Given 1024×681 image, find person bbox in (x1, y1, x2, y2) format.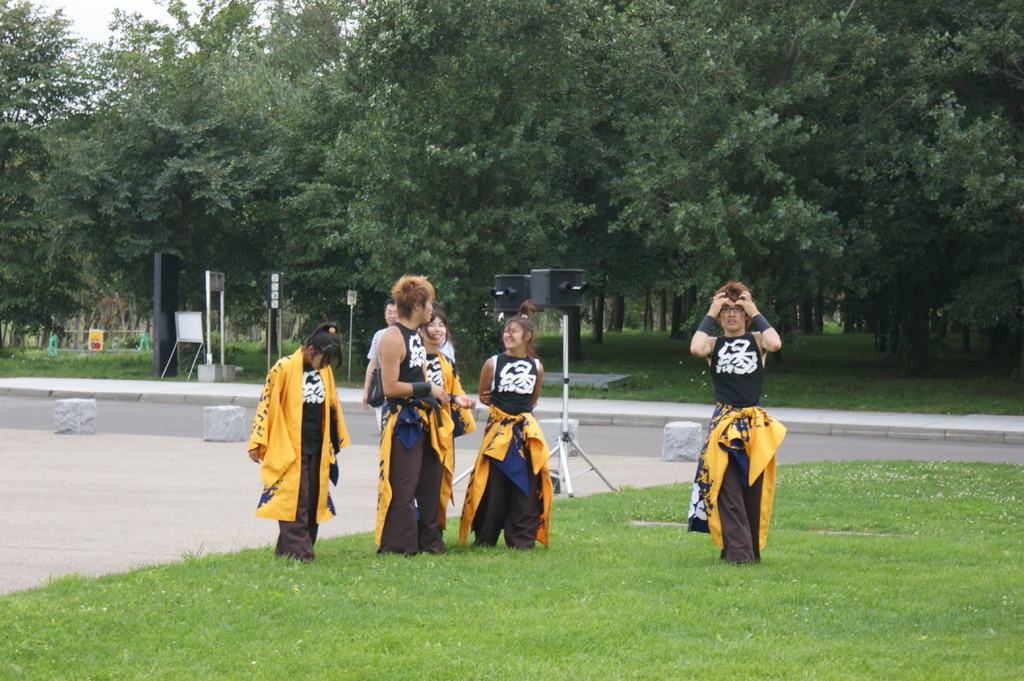
(373, 273, 470, 554).
